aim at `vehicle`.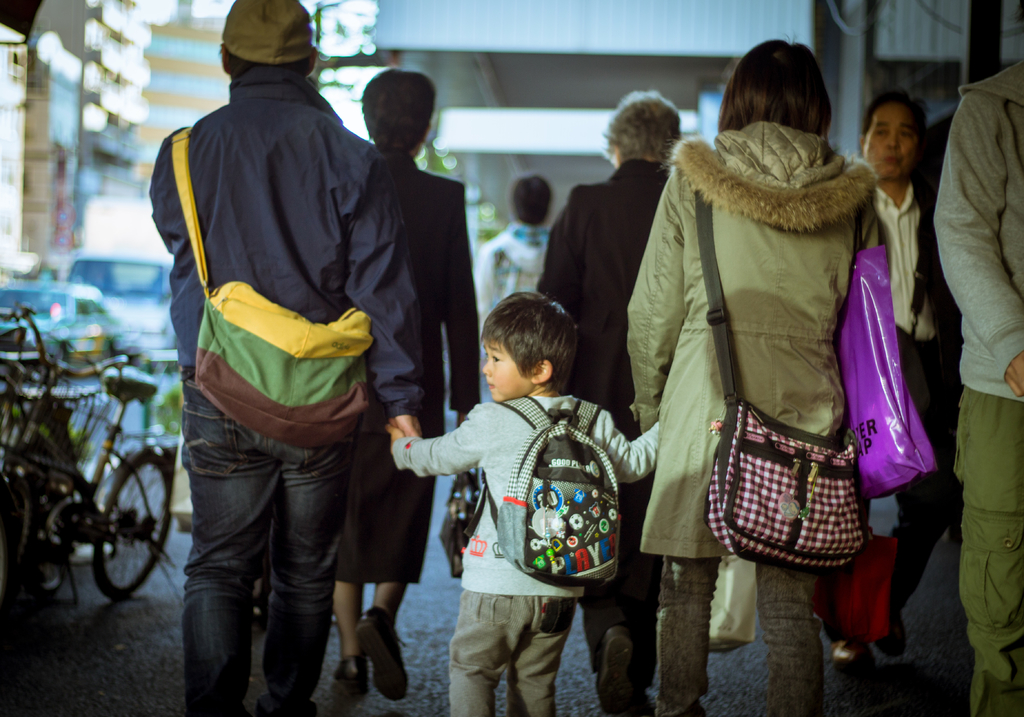
Aimed at <region>3, 348, 86, 595</region>.
